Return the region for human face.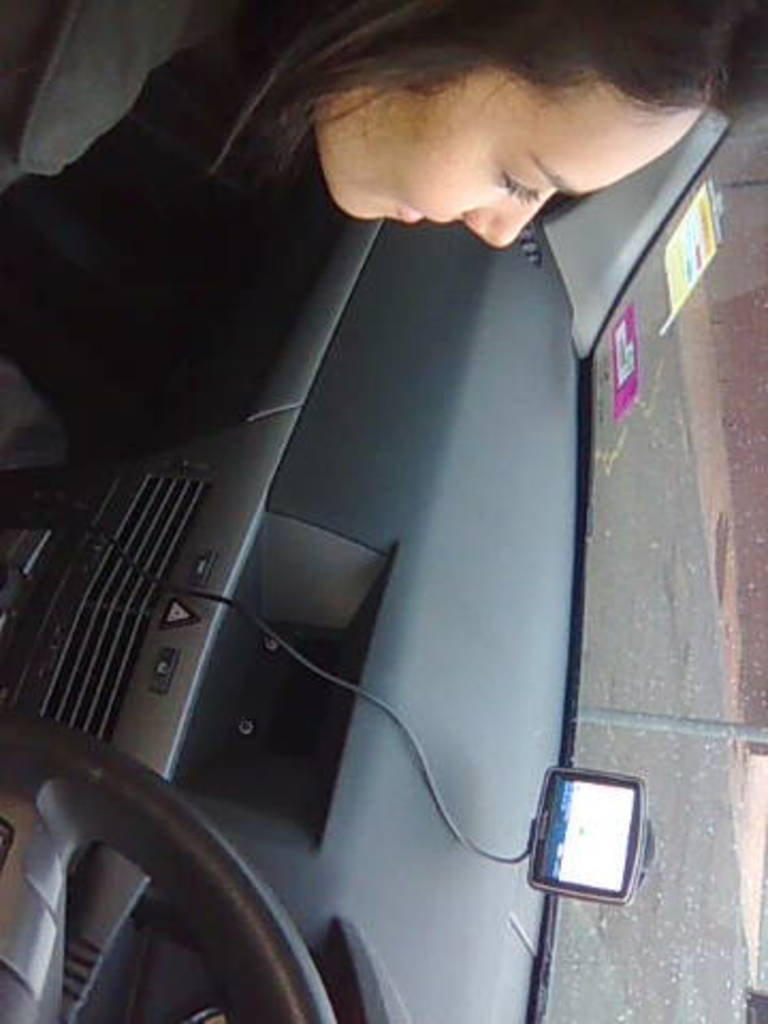
bbox(320, 73, 710, 250).
